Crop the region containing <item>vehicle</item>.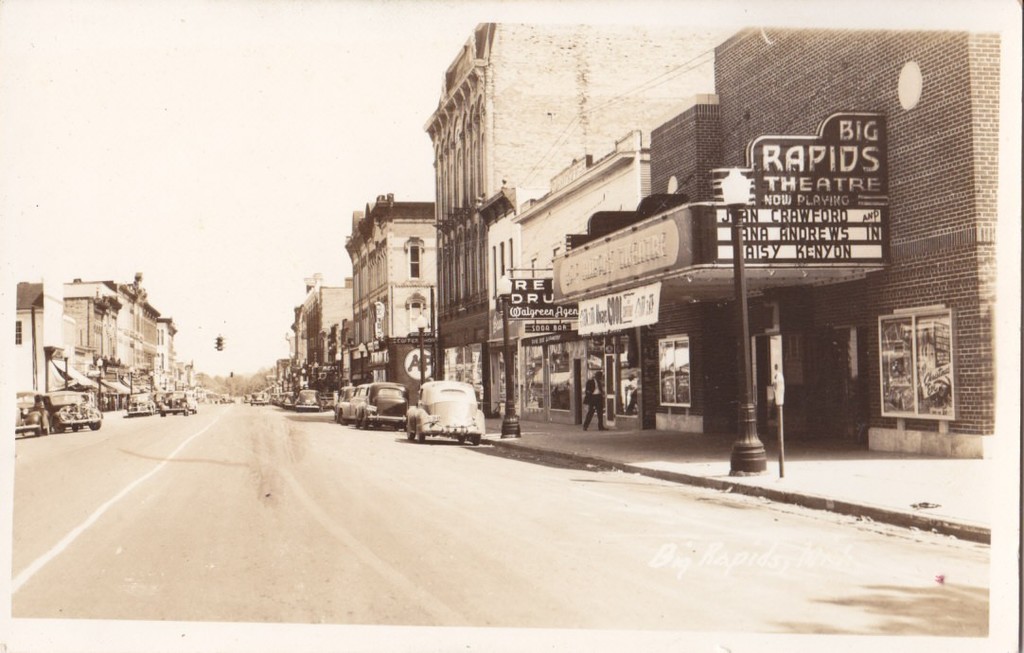
Crop region: select_region(354, 381, 410, 432).
